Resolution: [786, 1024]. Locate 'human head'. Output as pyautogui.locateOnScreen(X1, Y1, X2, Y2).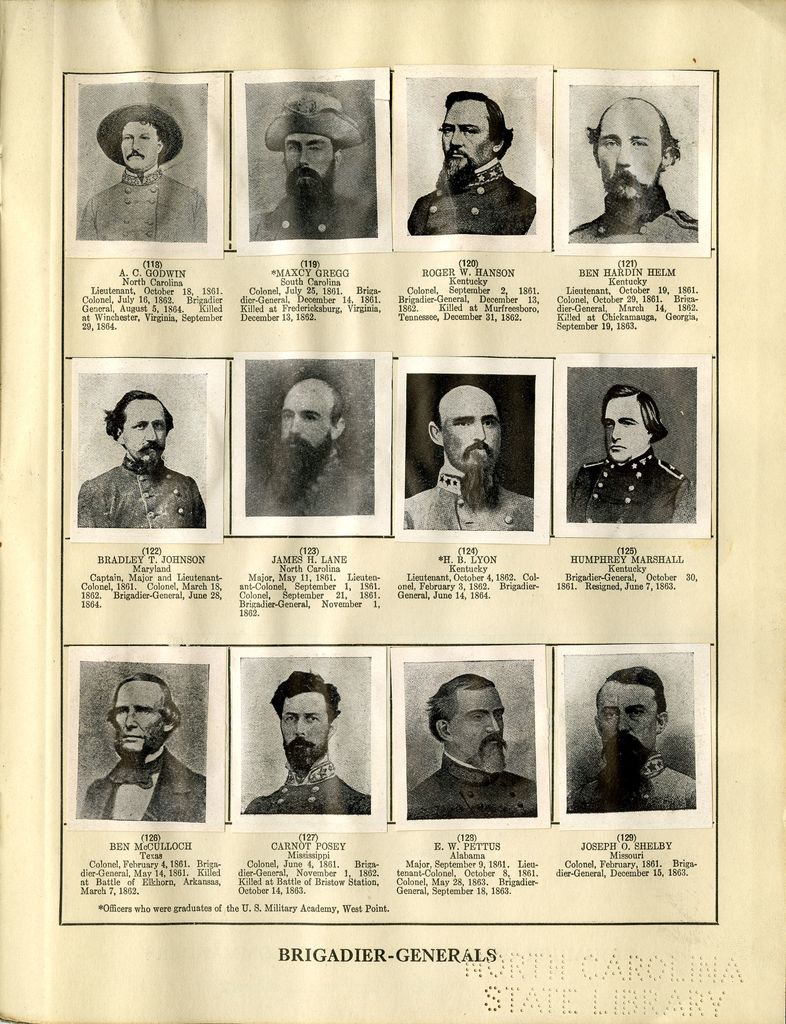
pyautogui.locateOnScreen(592, 667, 671, 760).
